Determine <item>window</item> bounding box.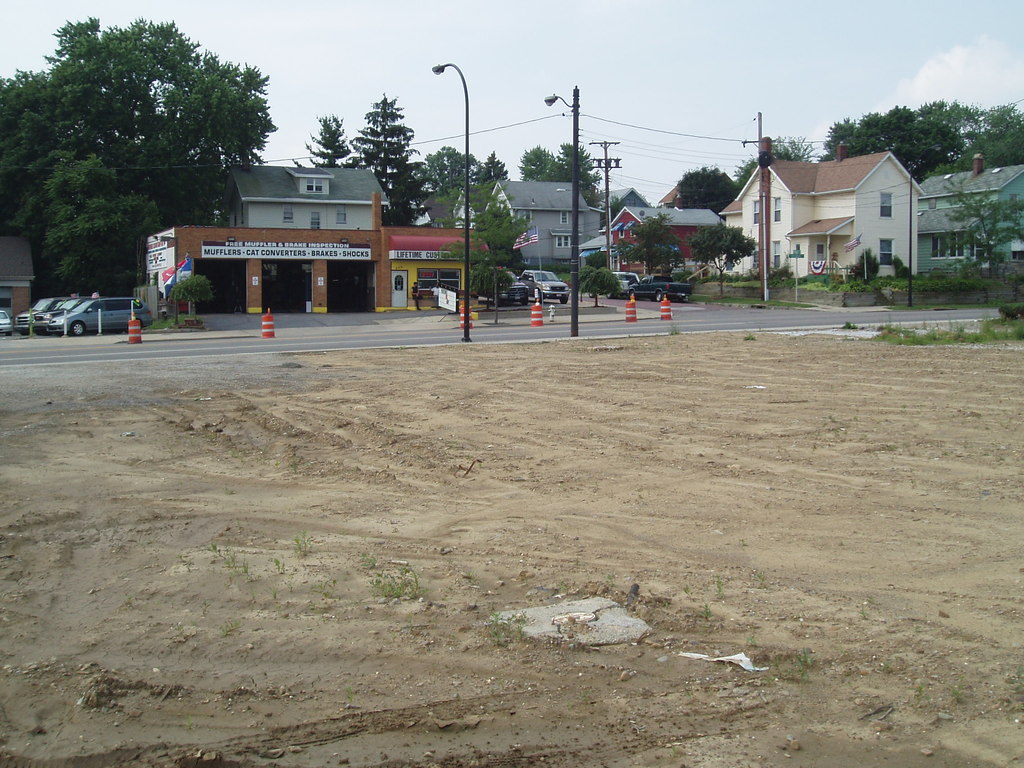
Determined: [left=1012, top=192, right=1016, bottom=208].
